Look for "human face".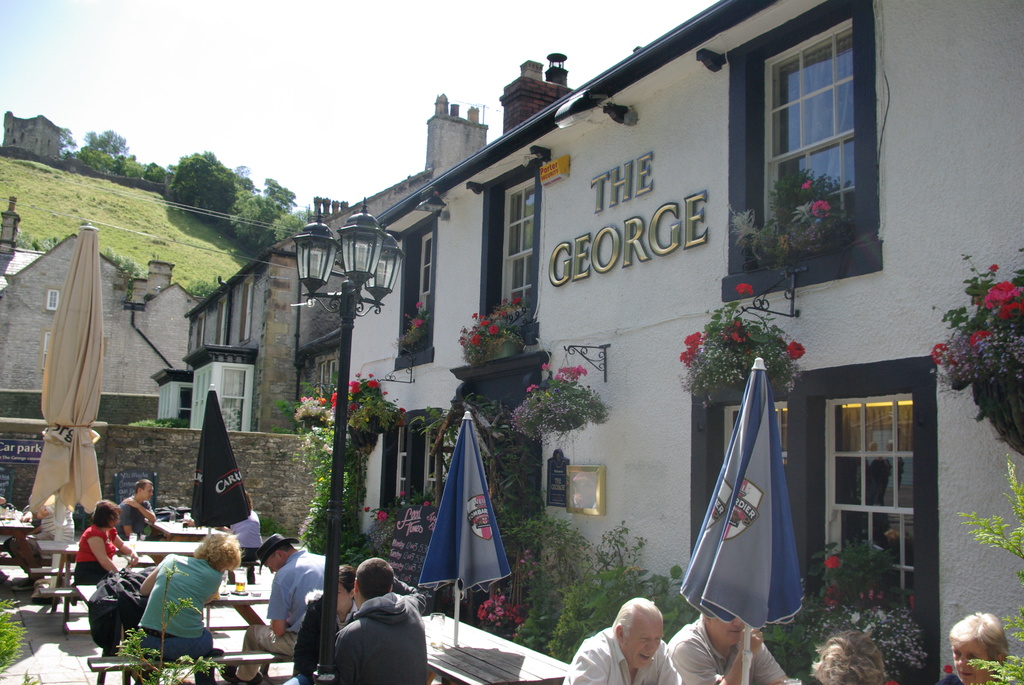
Found: [951,635,994,681].
